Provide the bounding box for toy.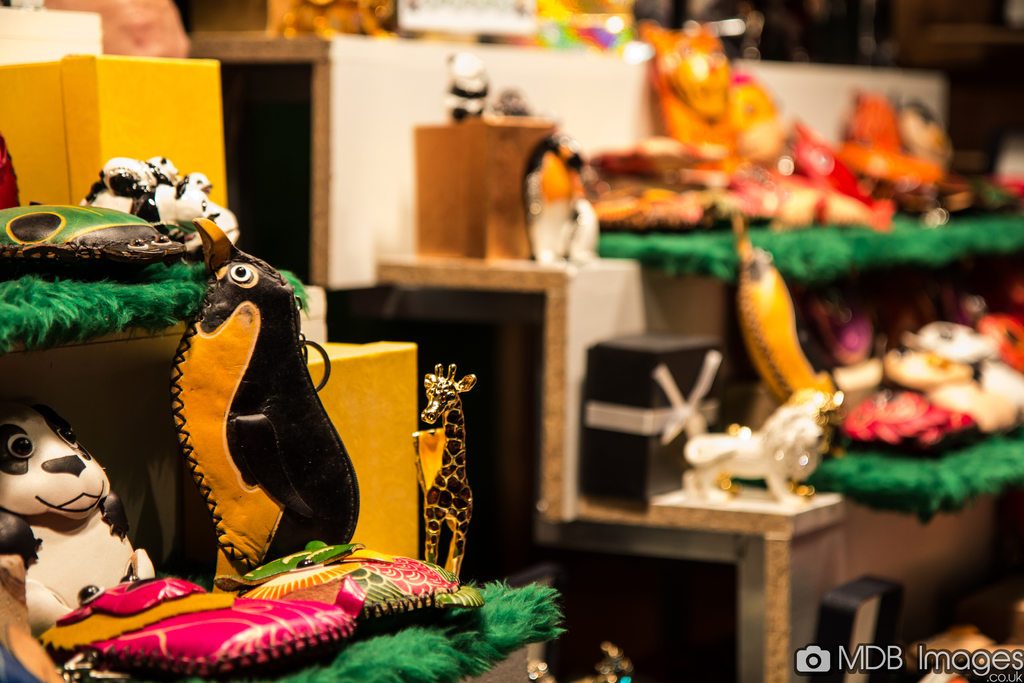
(x1=173, y1=213, x2=359, y2=582).
